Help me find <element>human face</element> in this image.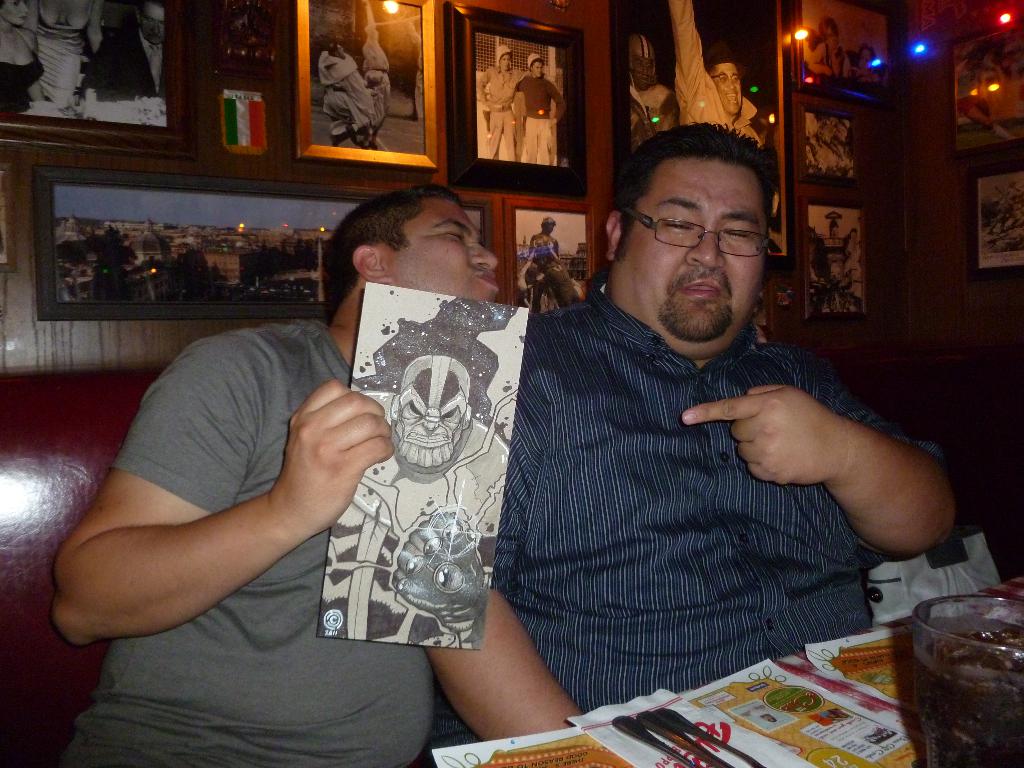
Found it: [716, 58, 738, 115].
